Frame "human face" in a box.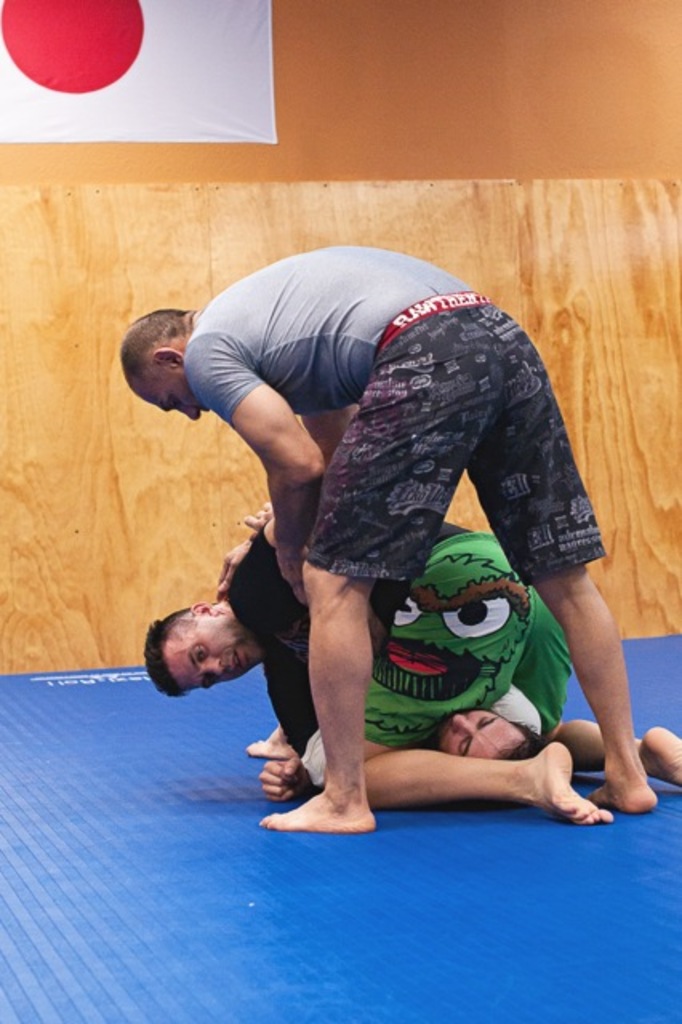
region(165, 613, 266, 693).
